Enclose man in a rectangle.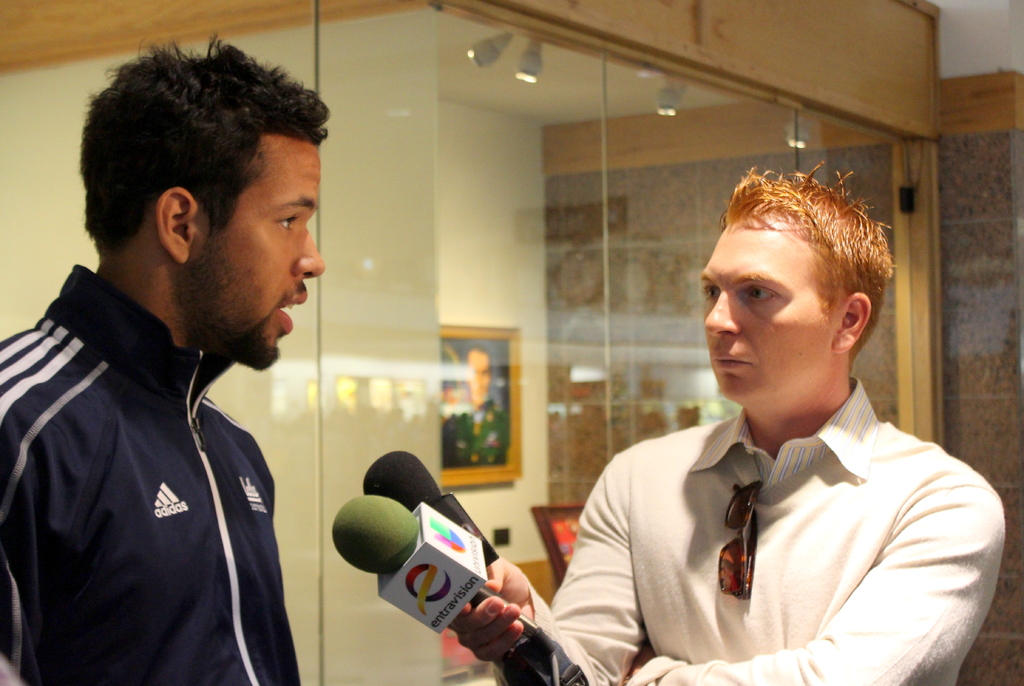
<bbox>0, 26, 326, 685</bbox>.
